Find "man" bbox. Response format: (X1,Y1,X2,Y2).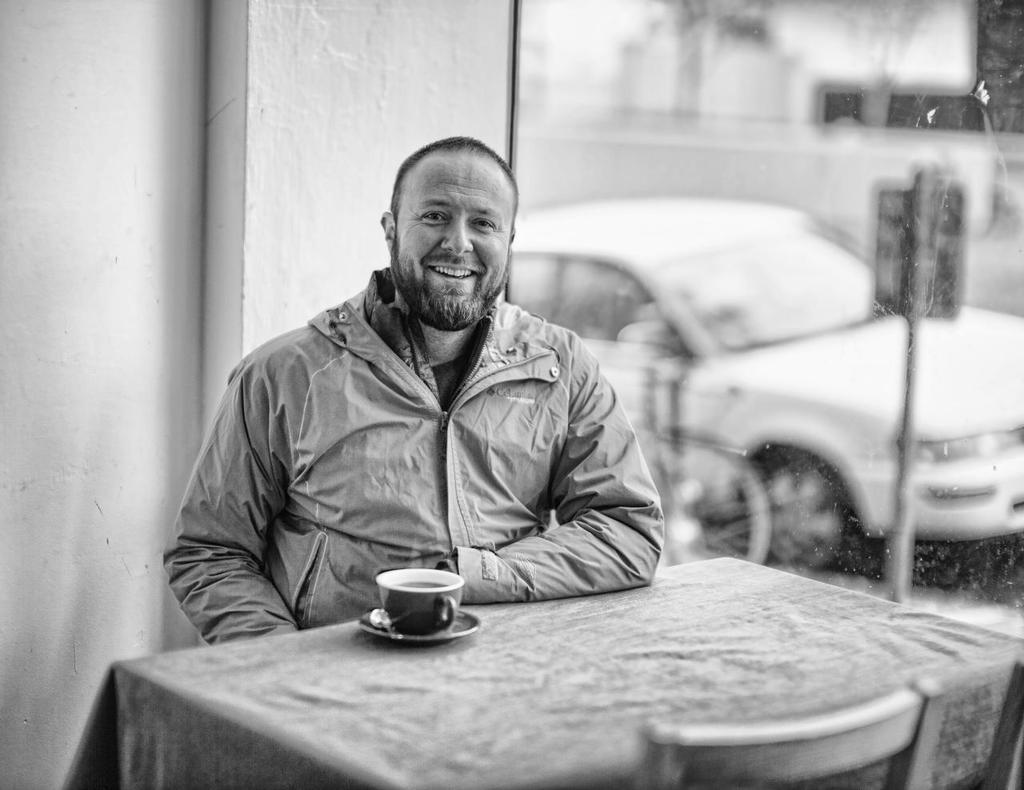
(193,150,694,656).
